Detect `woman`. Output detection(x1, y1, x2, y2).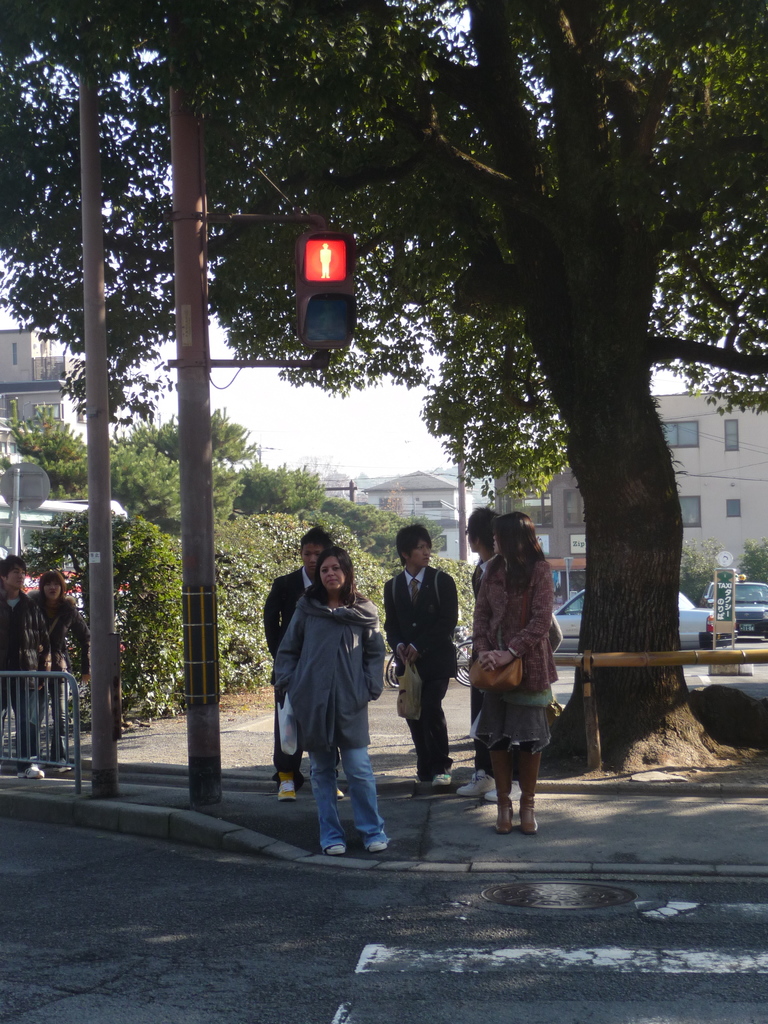
detection(19, 569, 97, 780).
